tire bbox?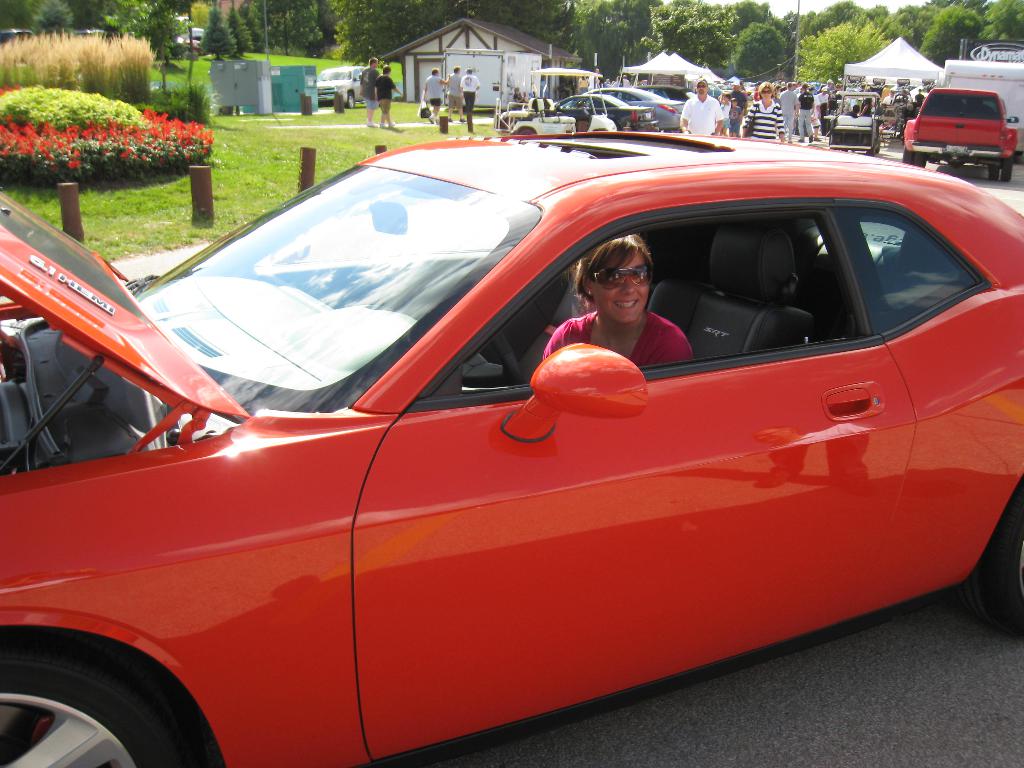
912/152/927/167
